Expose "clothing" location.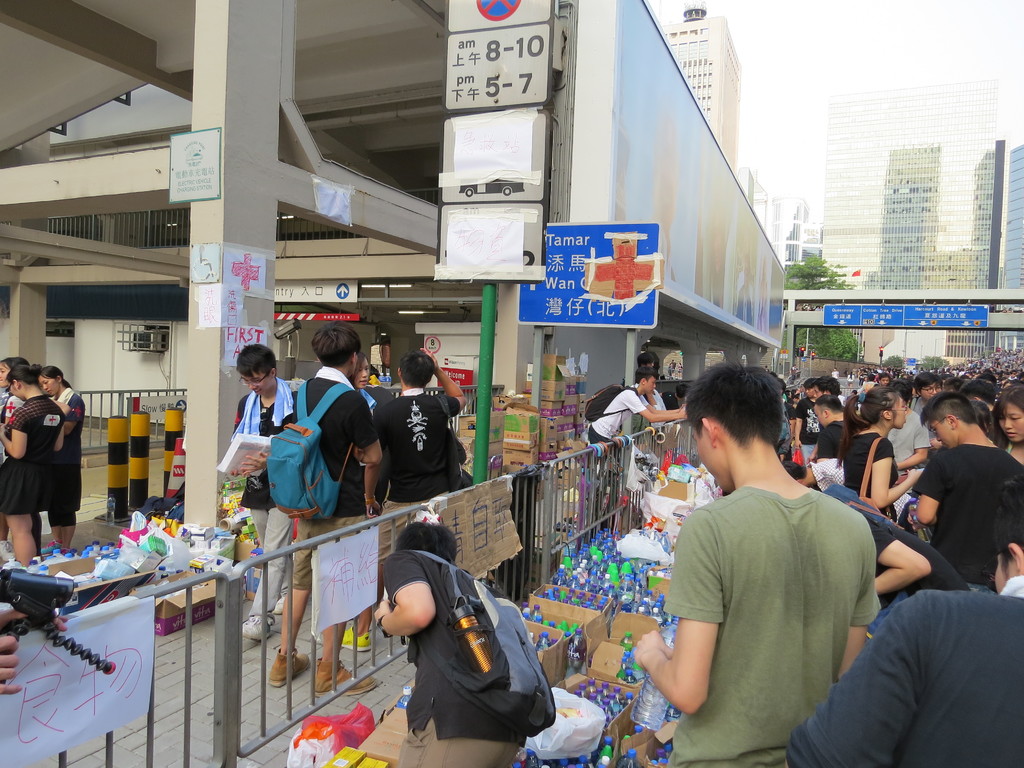
Exposed at (left=387, top=543, right=523, bottom=766).
